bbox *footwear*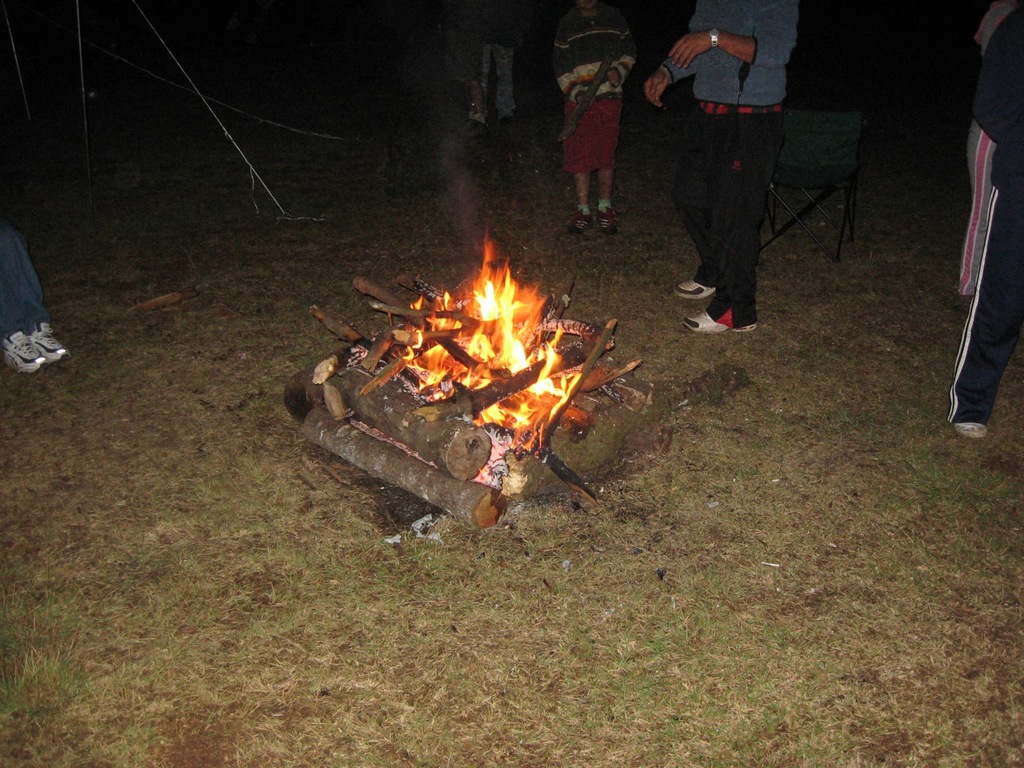
bbox=(594, 203, 621, 234)
